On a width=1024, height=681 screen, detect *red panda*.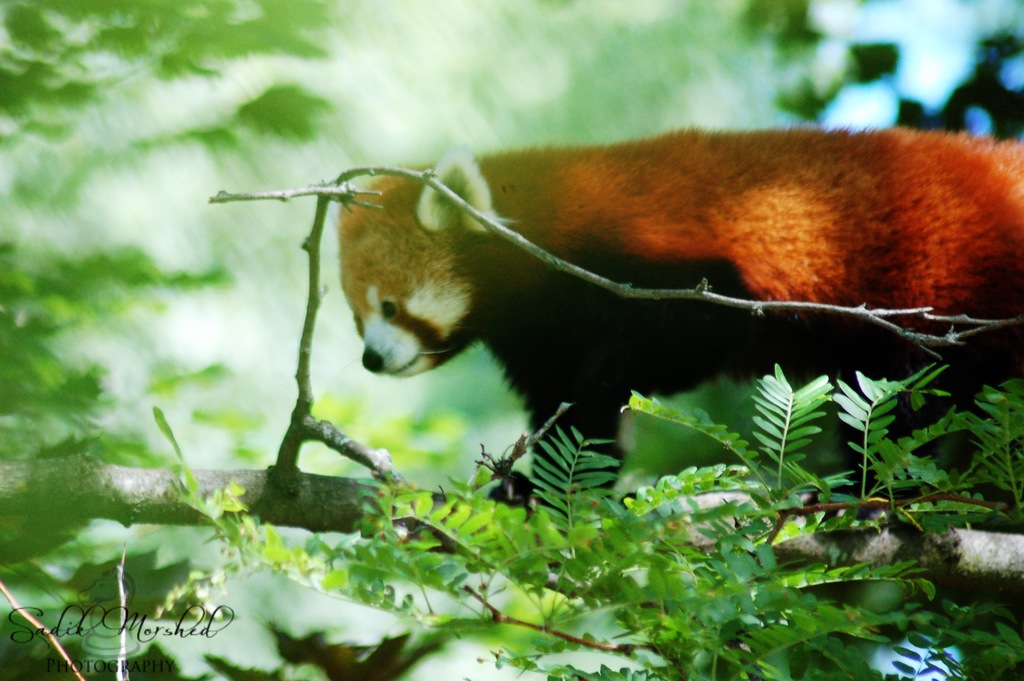
BBox(332, 126, 1023, 513).
